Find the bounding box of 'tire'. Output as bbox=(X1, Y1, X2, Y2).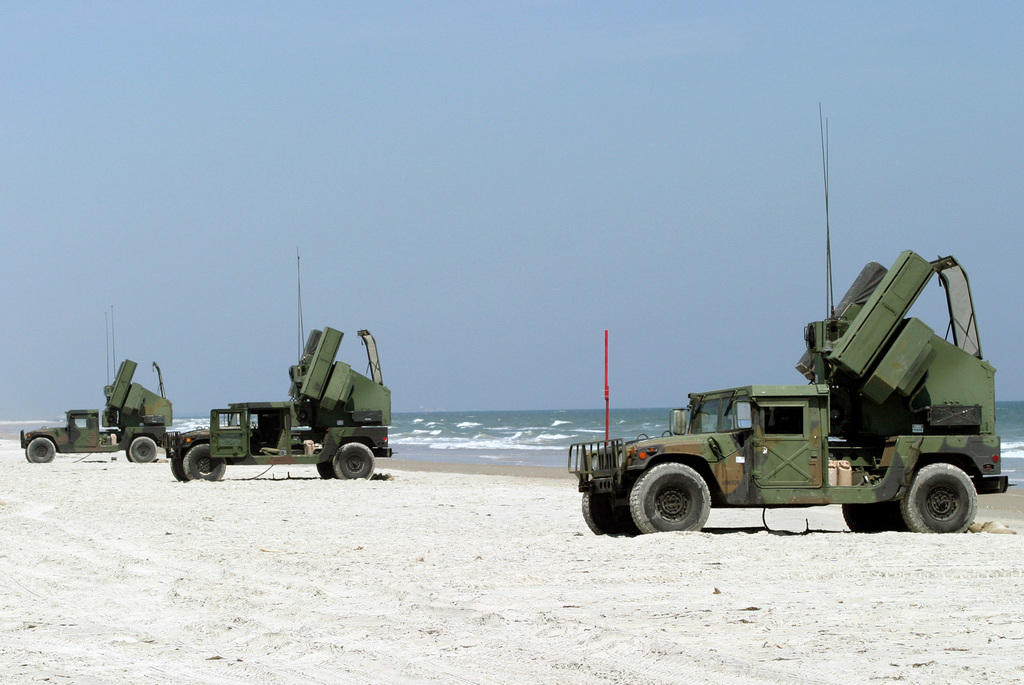
bbox=(180, 442, 229, 481).
